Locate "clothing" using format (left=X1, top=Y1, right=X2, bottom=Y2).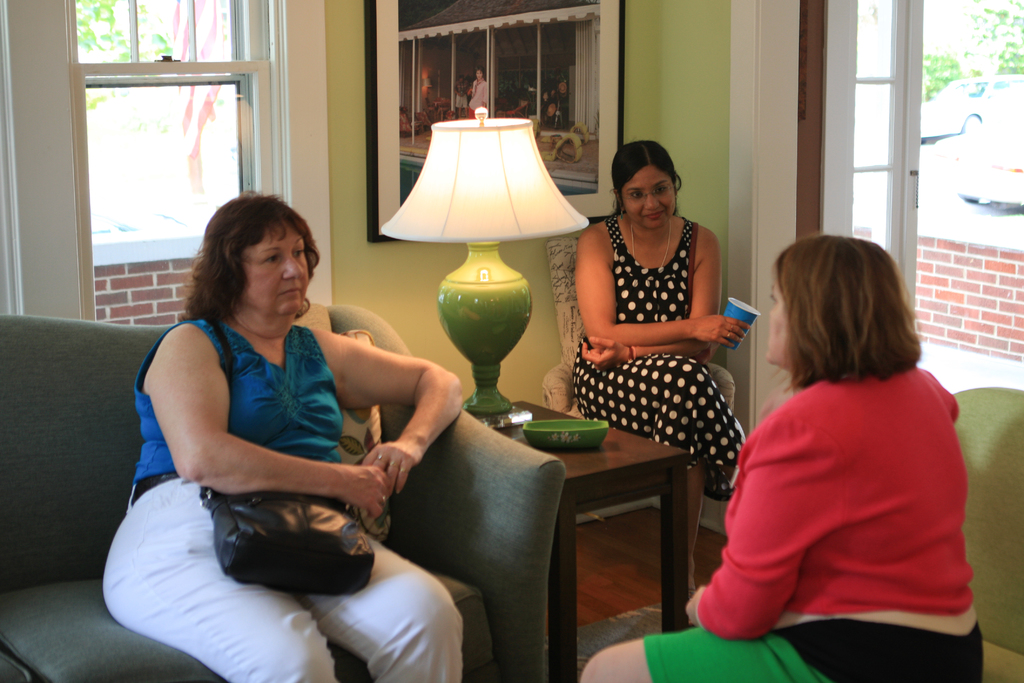
(left=101, top=313, right=460, bottom=682).
